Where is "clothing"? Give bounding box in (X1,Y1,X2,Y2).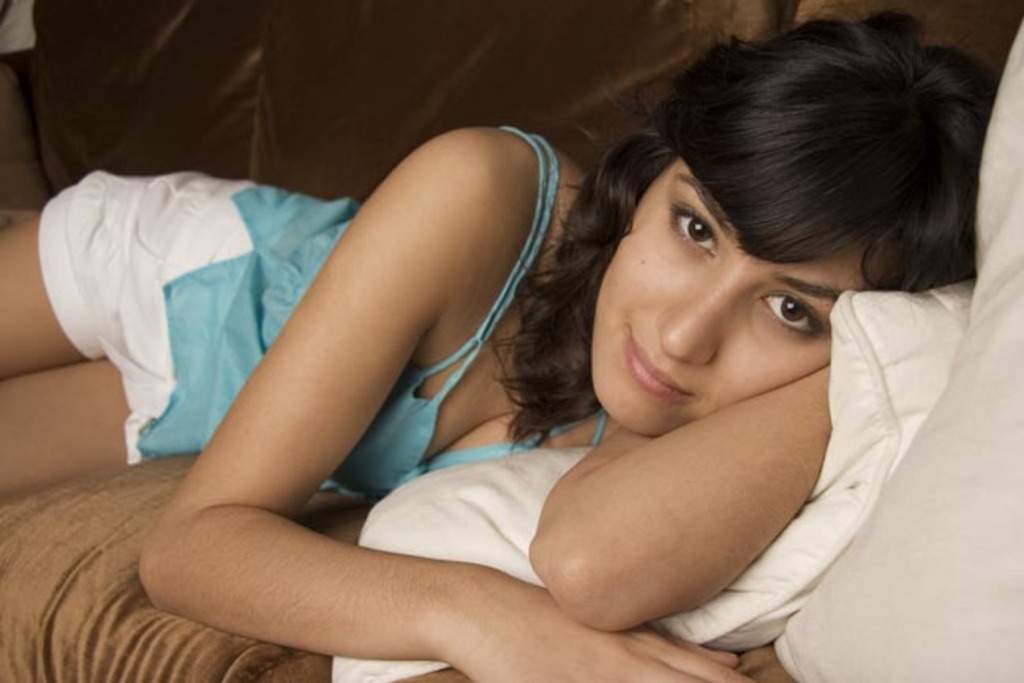
(96,109,575,566).
